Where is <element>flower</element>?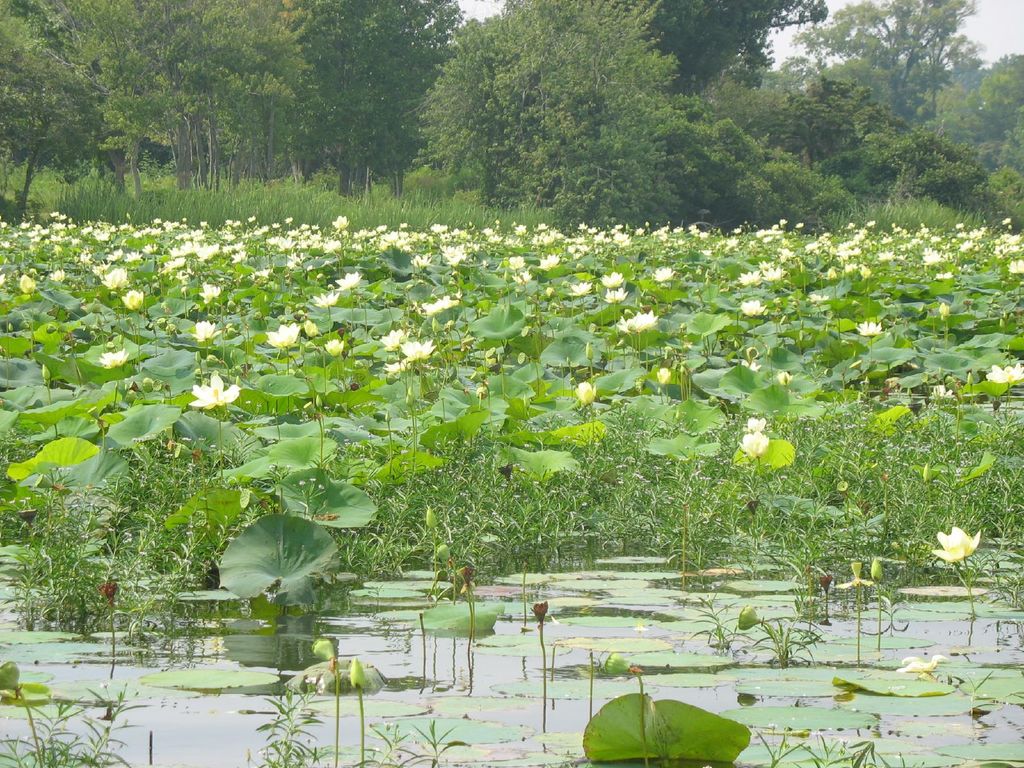
left=747, top=417, right=767, bottom=433.
